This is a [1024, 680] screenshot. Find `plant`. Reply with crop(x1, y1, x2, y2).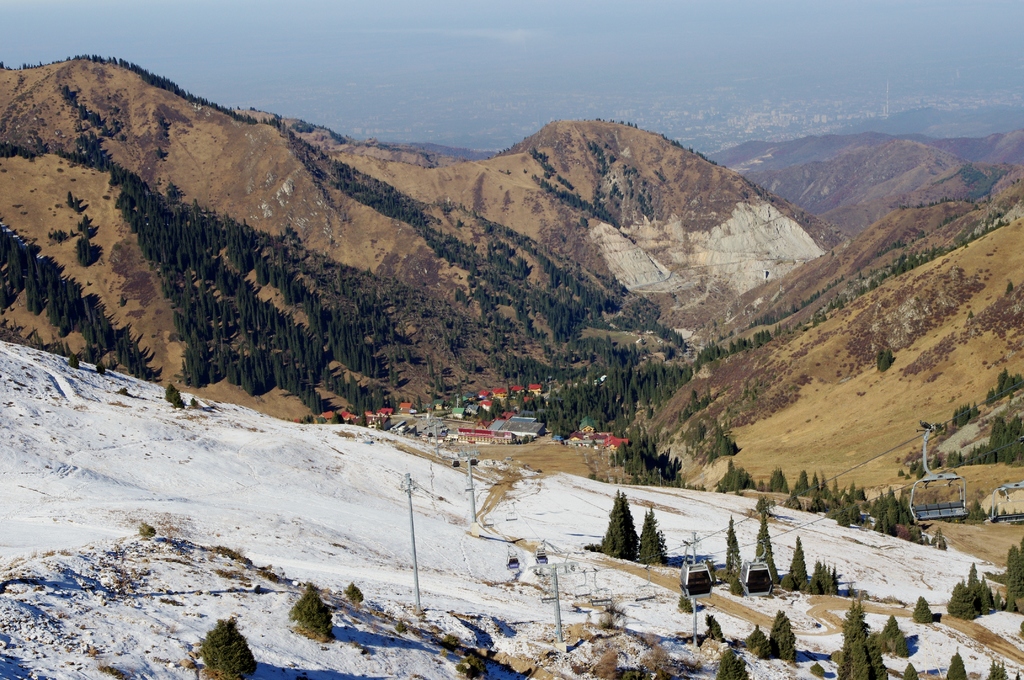
crop(93, 657, 135, 679).
